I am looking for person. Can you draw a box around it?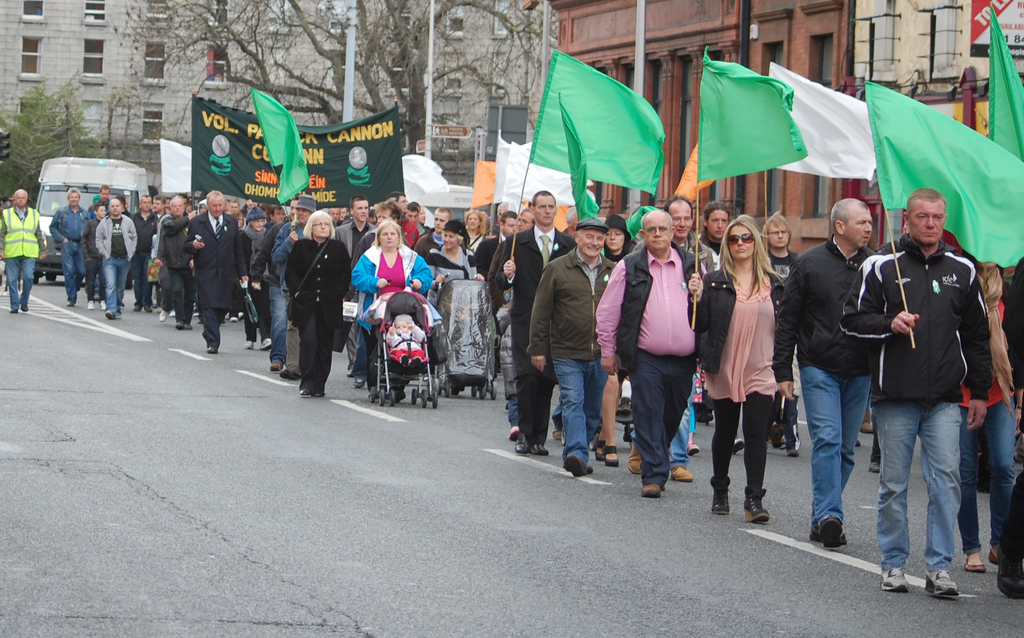
Sure, the bounding box is <region>993, 254, 1023, 600</region>.
